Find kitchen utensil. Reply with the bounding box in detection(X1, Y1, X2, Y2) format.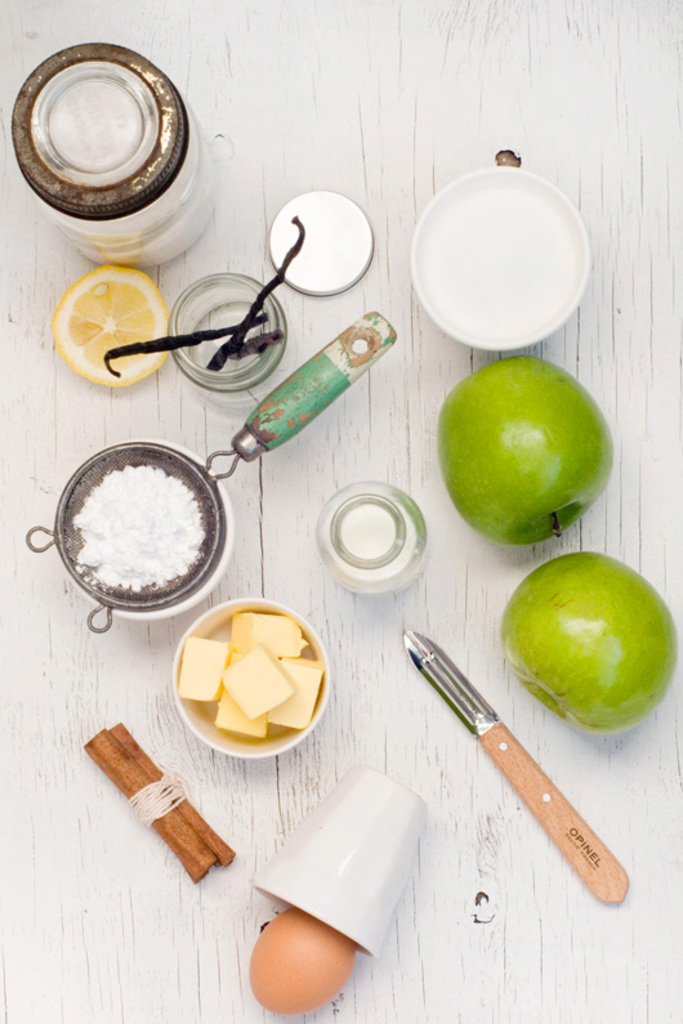
detection(23, 299, 399, 636).
